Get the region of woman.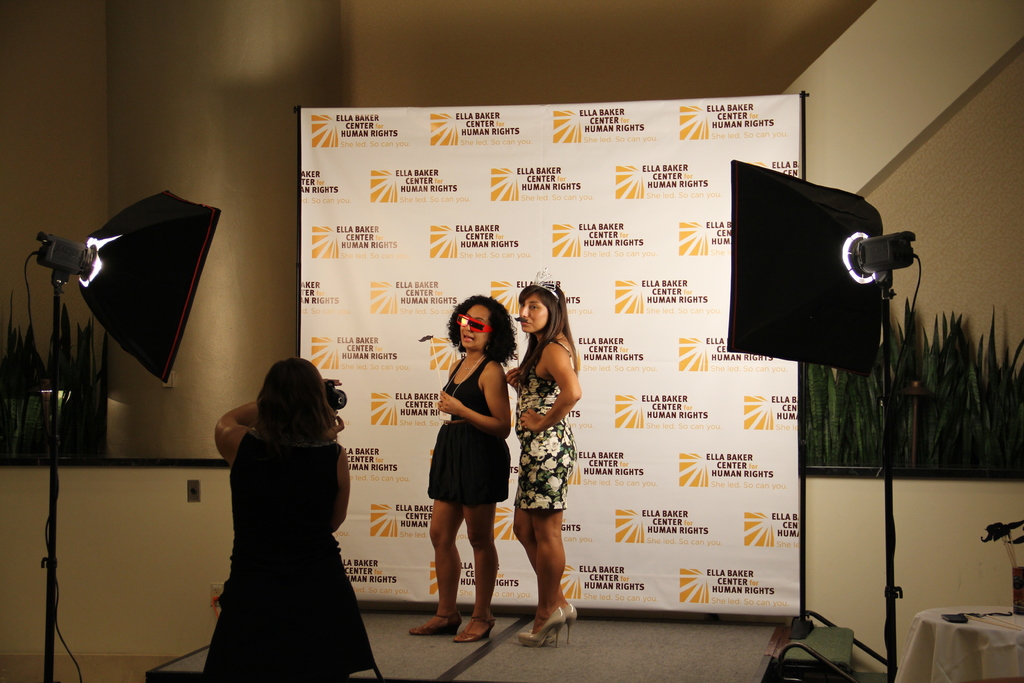
pyautogui.locateOnScreen(423, 302, 513, 668).
